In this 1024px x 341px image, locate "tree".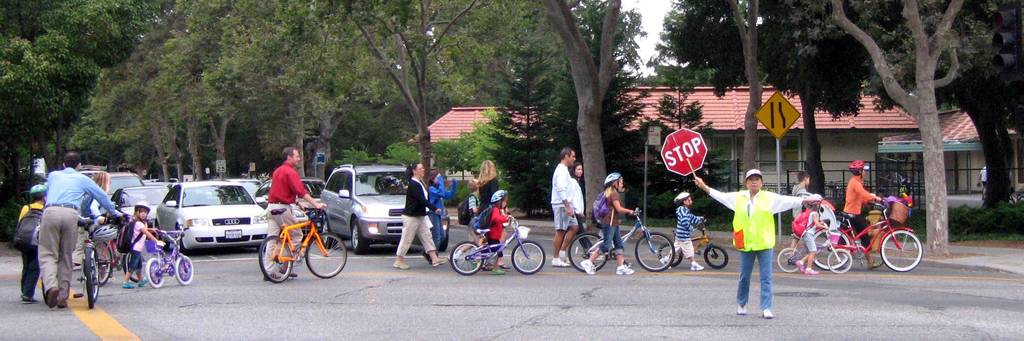
Bounding box: box=[352, 1, 477, 186].
